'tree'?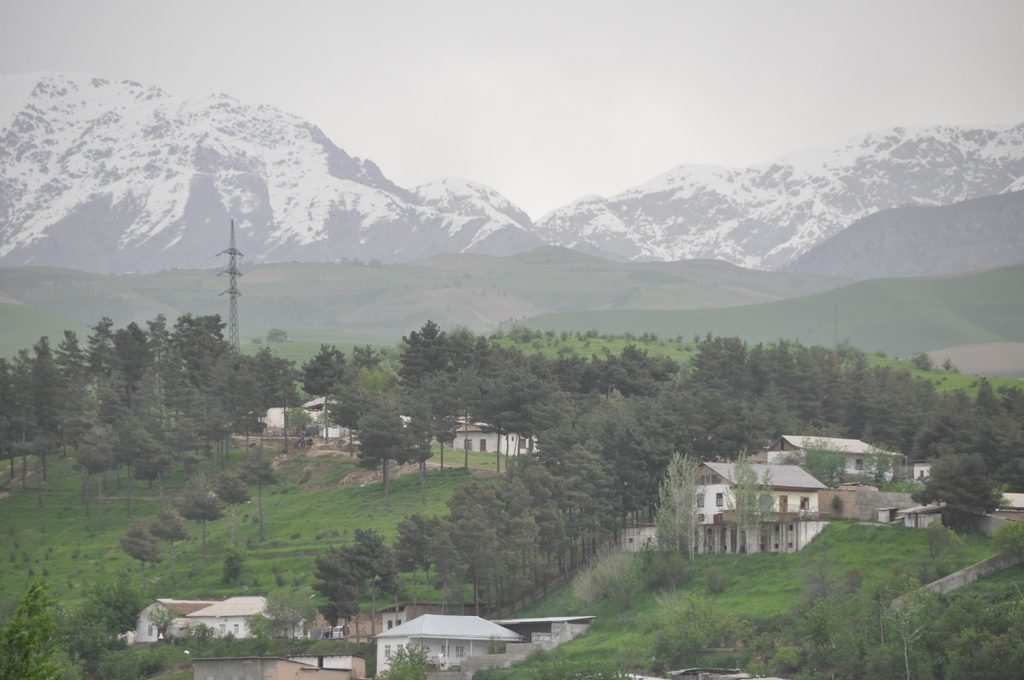
{"left": 230, "top": 449, "right": 278, "bottom": 534}
